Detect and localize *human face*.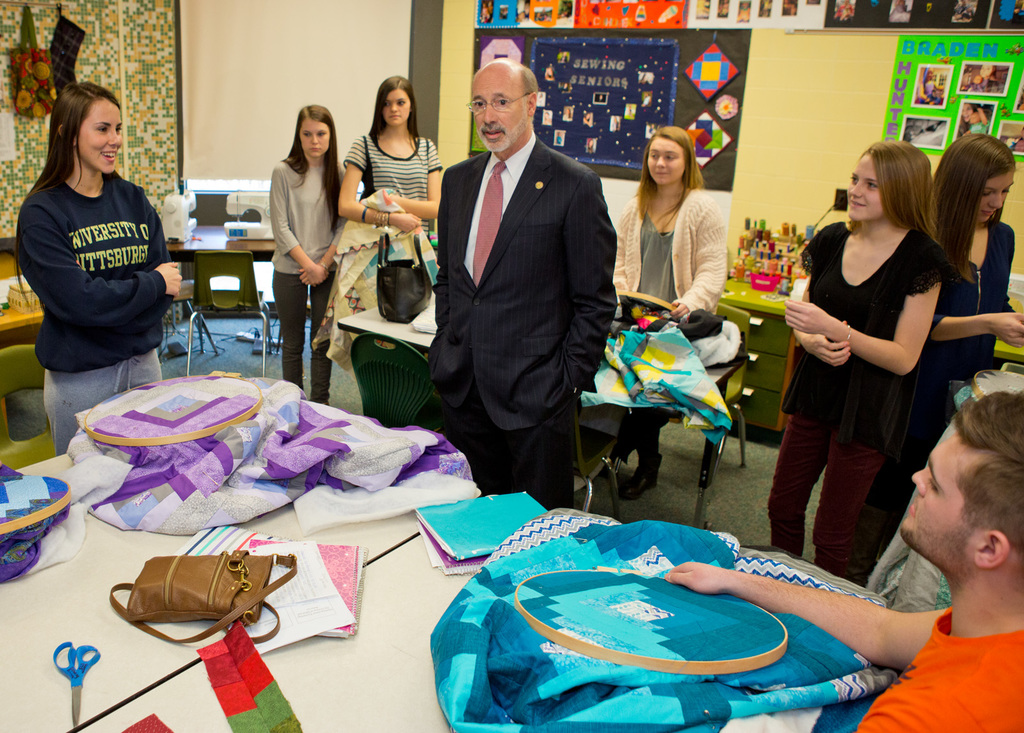
Localized at box=[384, 88, 409, 124].
